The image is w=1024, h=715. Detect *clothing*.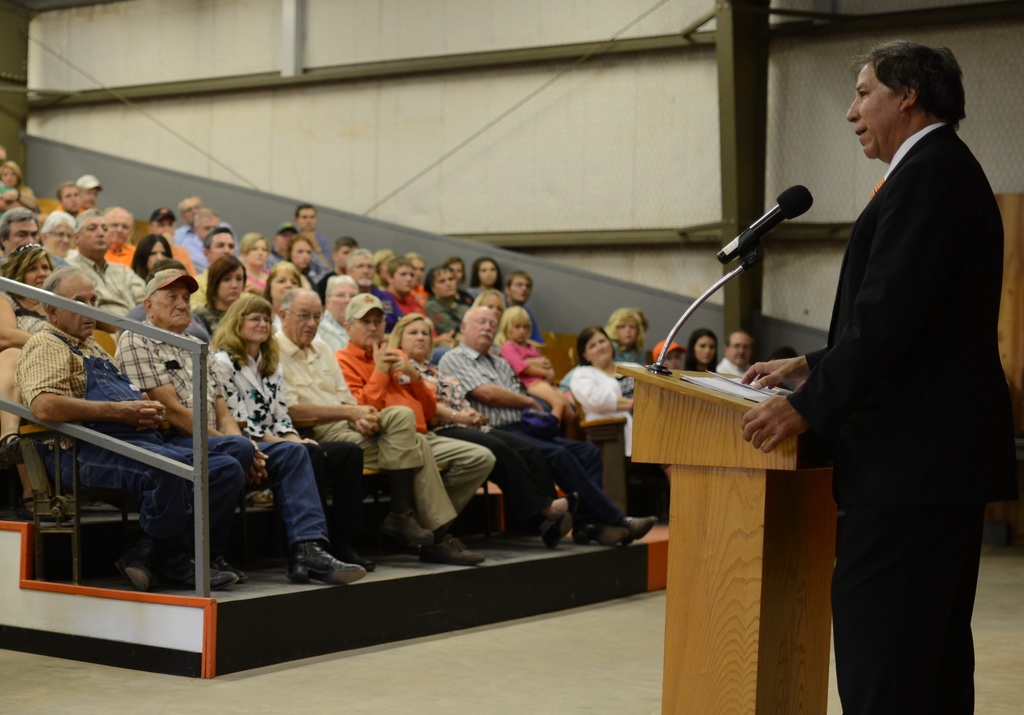
Detection: box=[56, 252, 142, 326].
